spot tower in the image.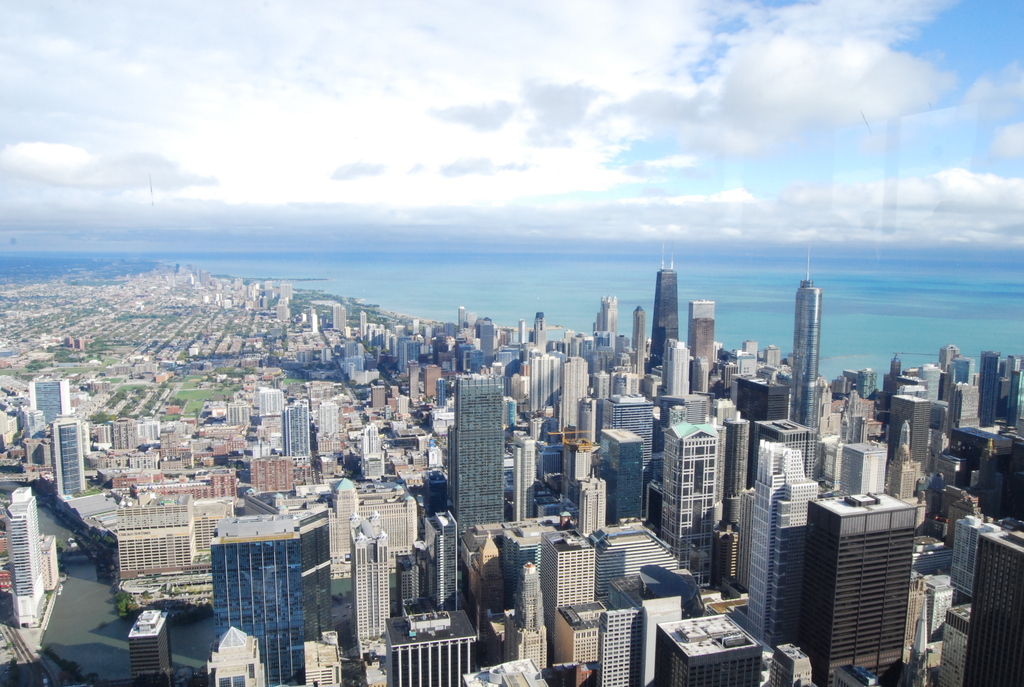
tower found at [446, 399, 500, 544].
